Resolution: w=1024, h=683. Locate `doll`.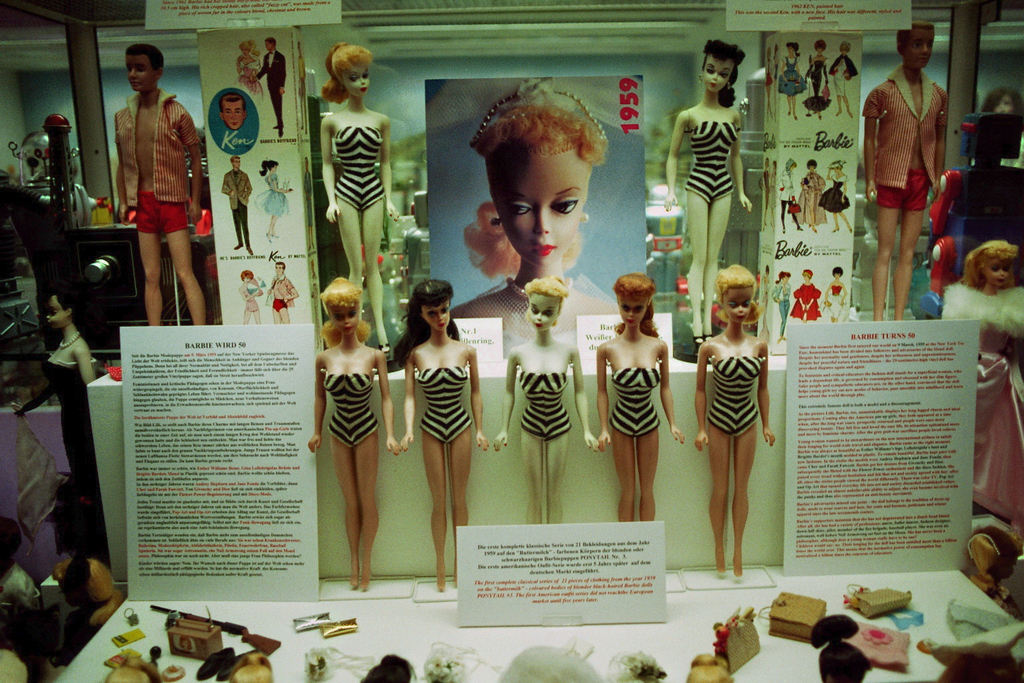
pyautogui.locateOnScreen(777, 41, 809, 122).
